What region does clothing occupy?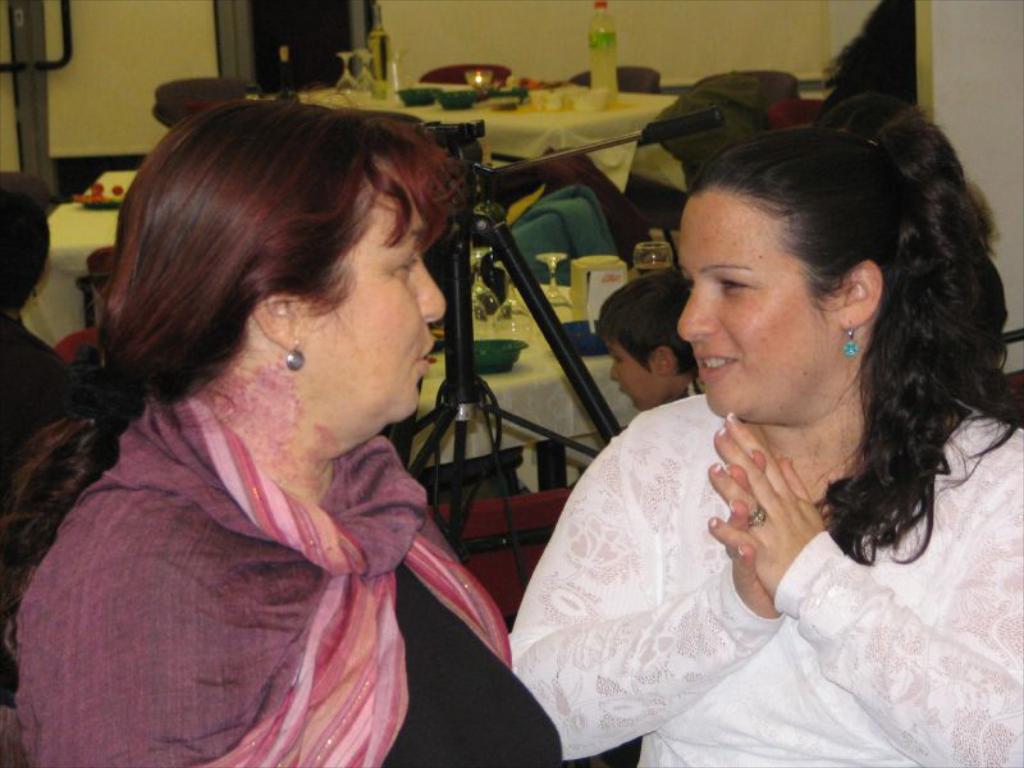
left=22, top=314, right=516, bottom=756.
